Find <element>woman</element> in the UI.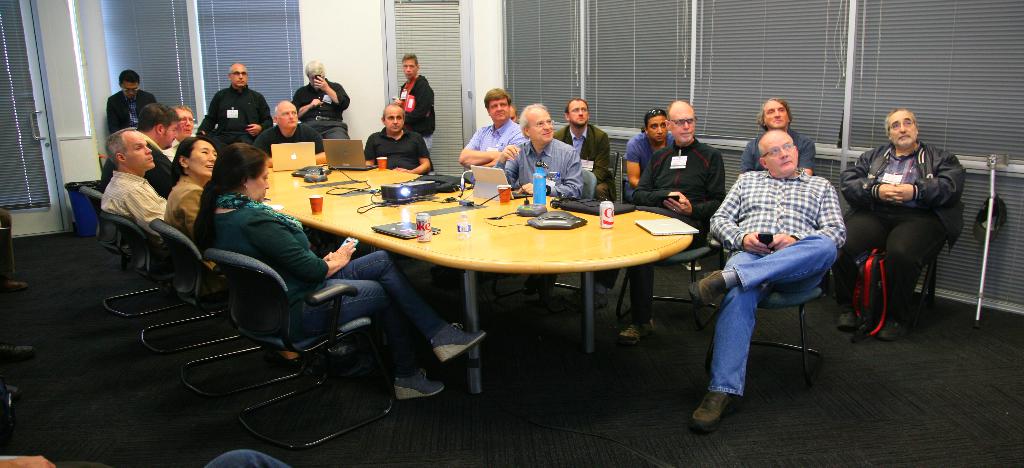
UI element at left=621, top=109, right=700, bottom=272.
